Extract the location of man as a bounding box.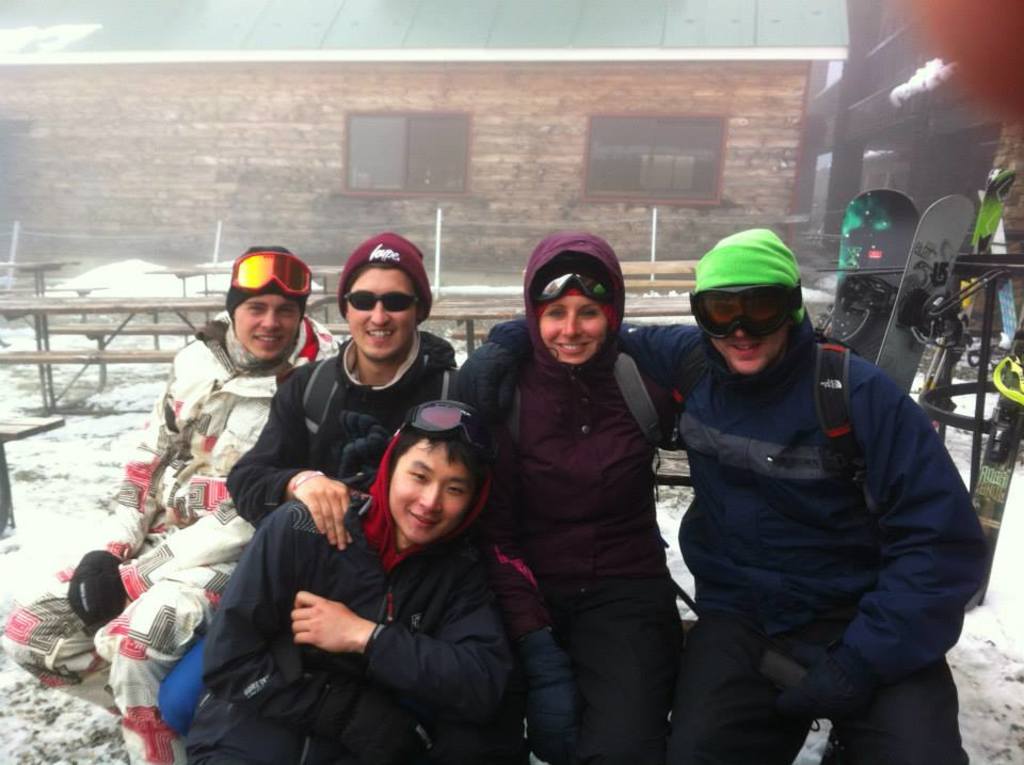
detection(484, 228, 993, 764).
